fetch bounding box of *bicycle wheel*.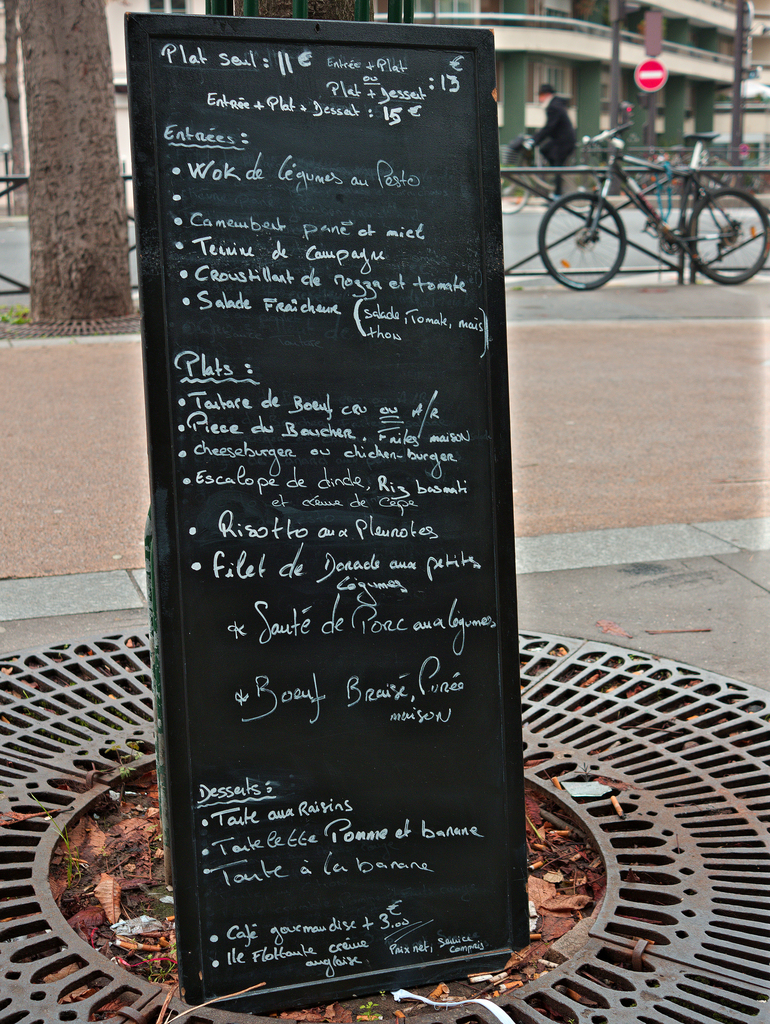
Bbox: bbox=[563, 177, 656, 264].
